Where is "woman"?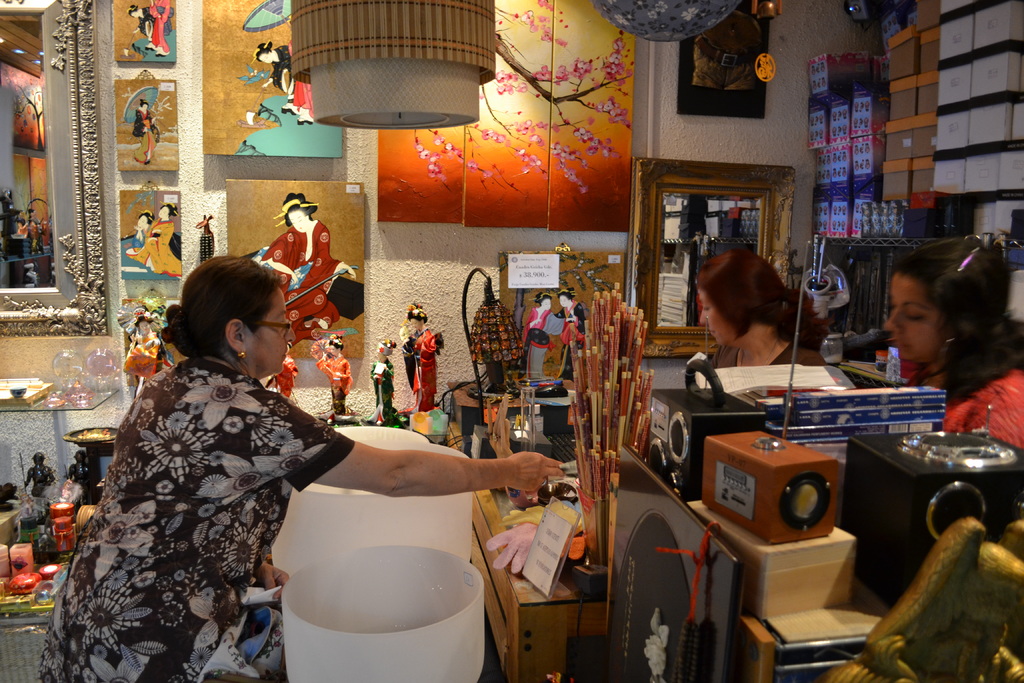
(859, 236, 1023, 450).
